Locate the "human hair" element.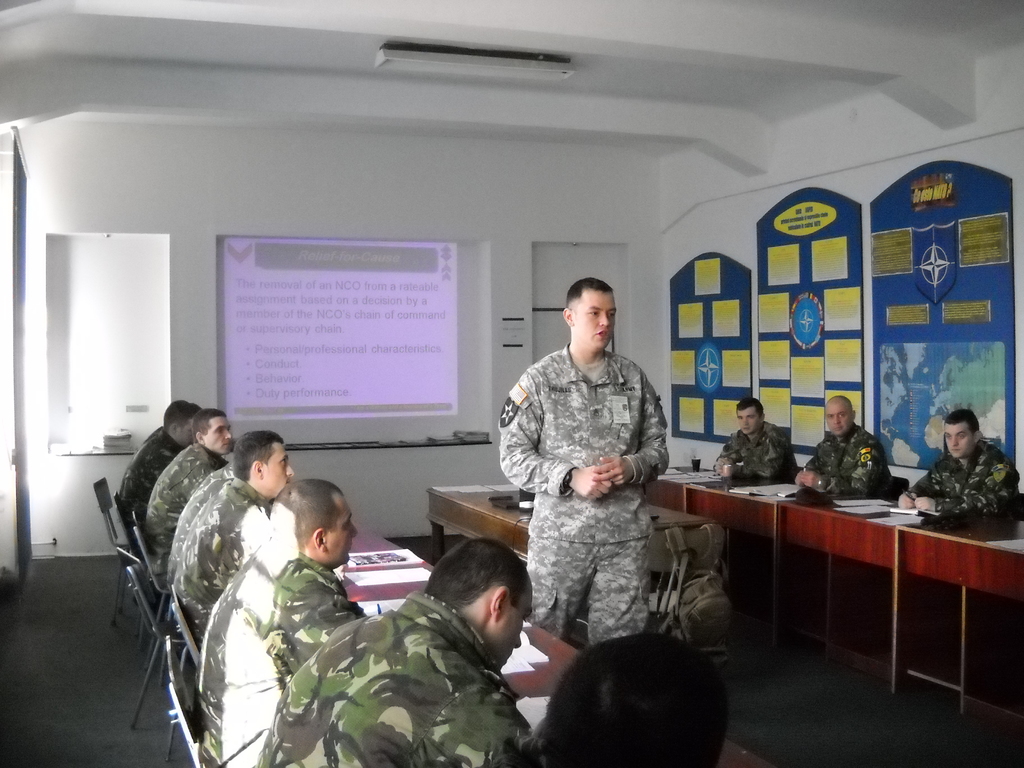
Element bbox: 191/407/227/442.
